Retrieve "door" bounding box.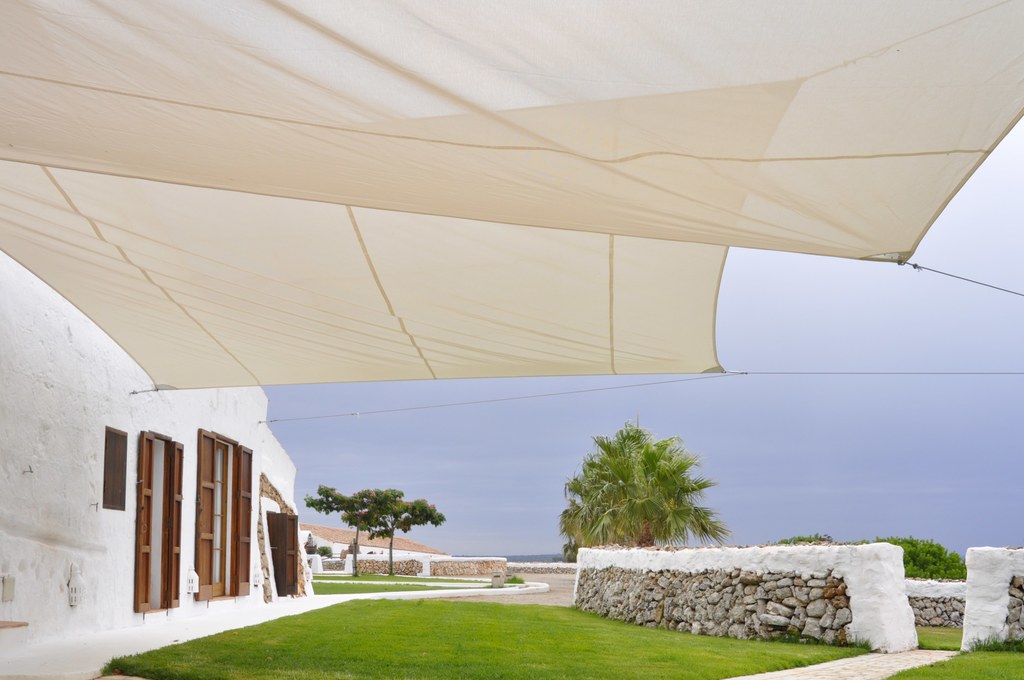
Bounding box: crop(168, 439, 184, 609).
